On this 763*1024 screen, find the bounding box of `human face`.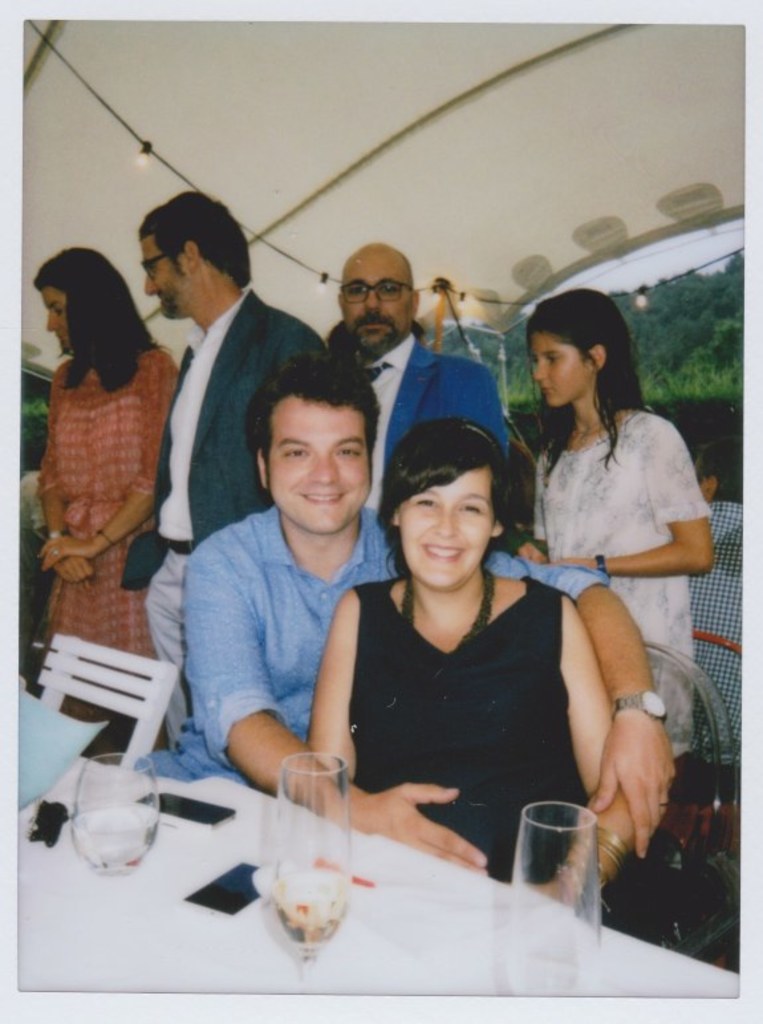
Bounding box: bbox(143, 236, 183, 317).
